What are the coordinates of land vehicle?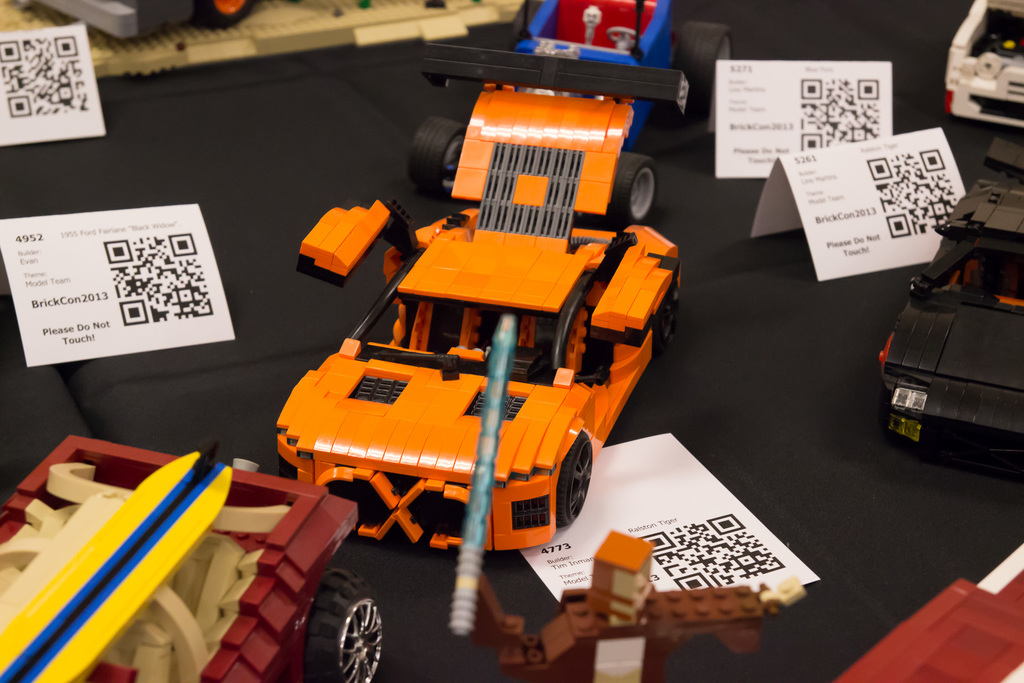
<region>878, 189, 1023, 486</region>.
